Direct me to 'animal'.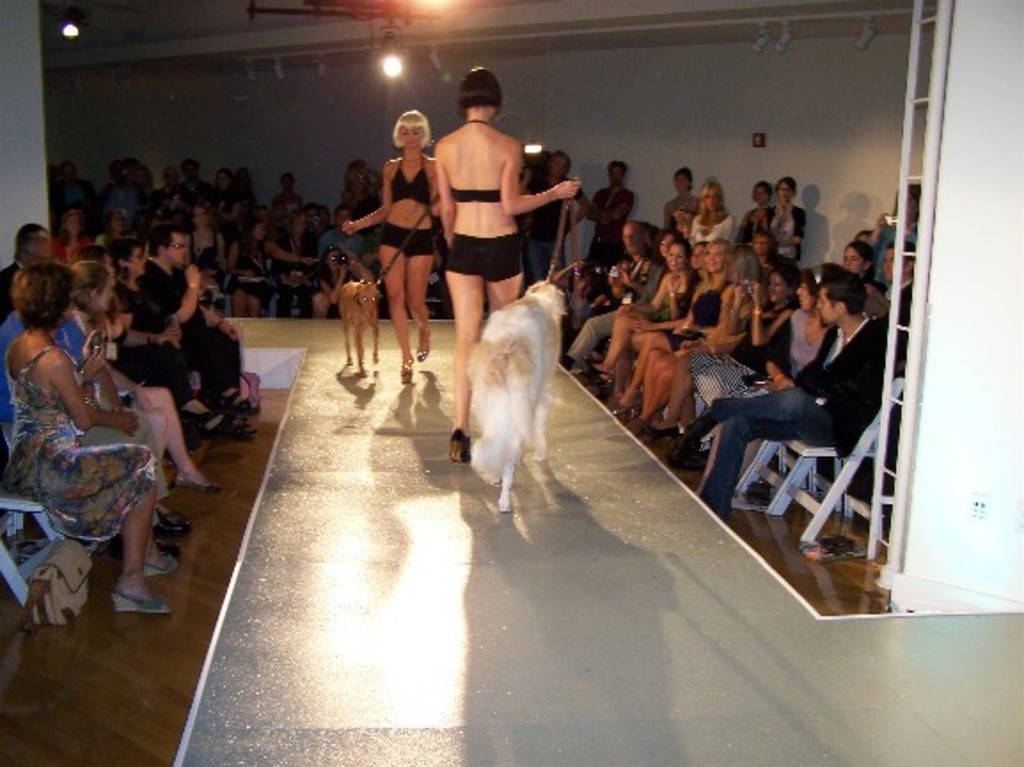
Direction: bbox=[334, 277, 380, 376].
